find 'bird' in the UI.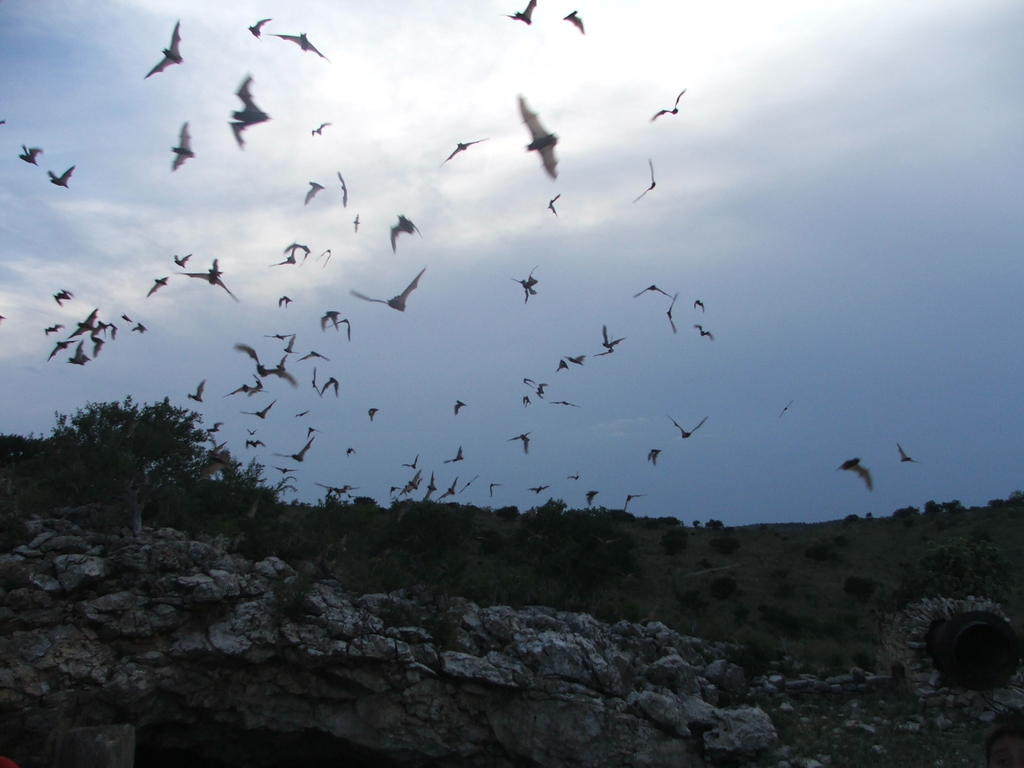
UI element at (x1=316, y1=481, x2=360, y2=497).
